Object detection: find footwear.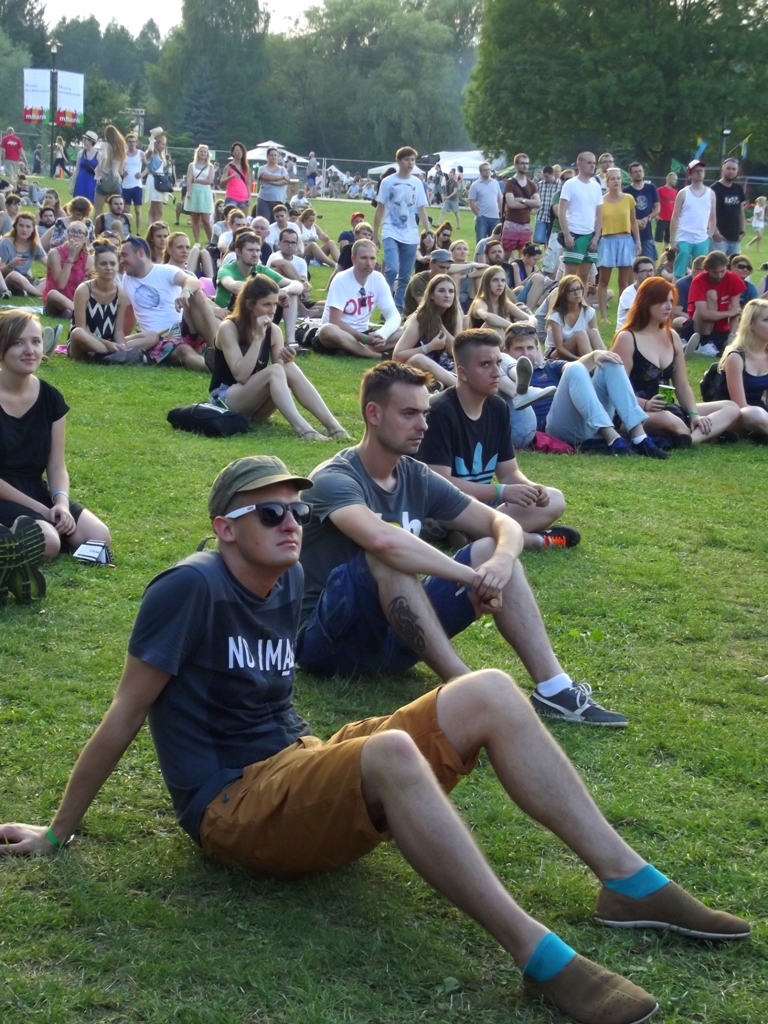
crop(118, 348, 142, 366).
